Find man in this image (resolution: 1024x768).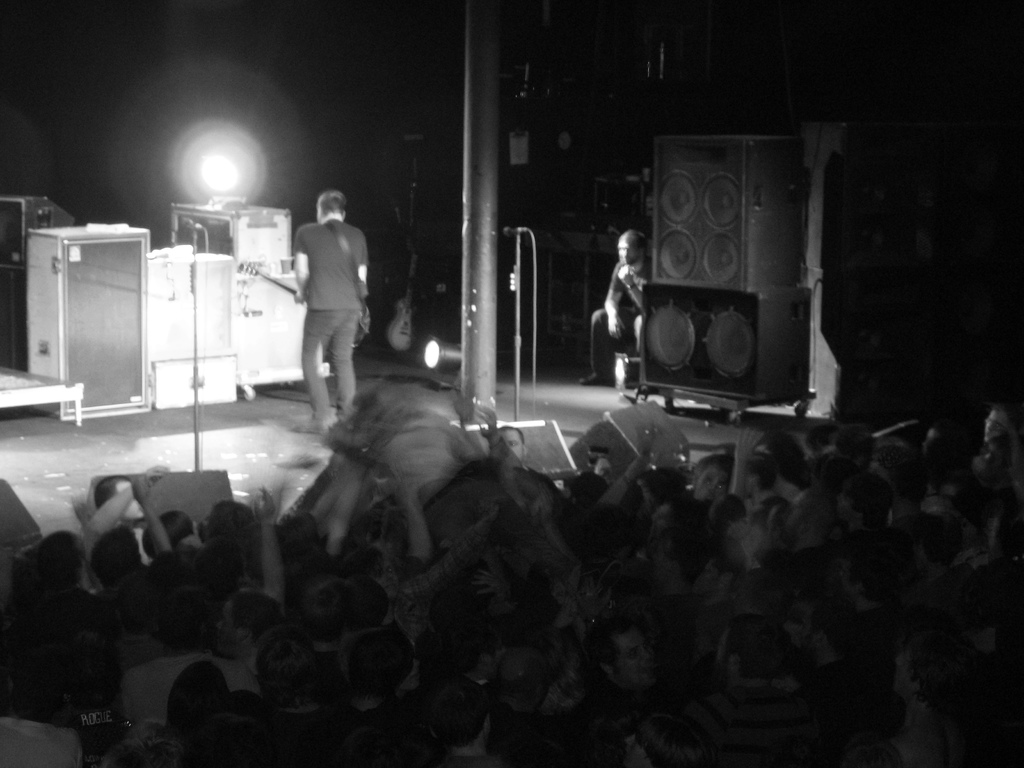
locate(973, 405, 1007, 484).
